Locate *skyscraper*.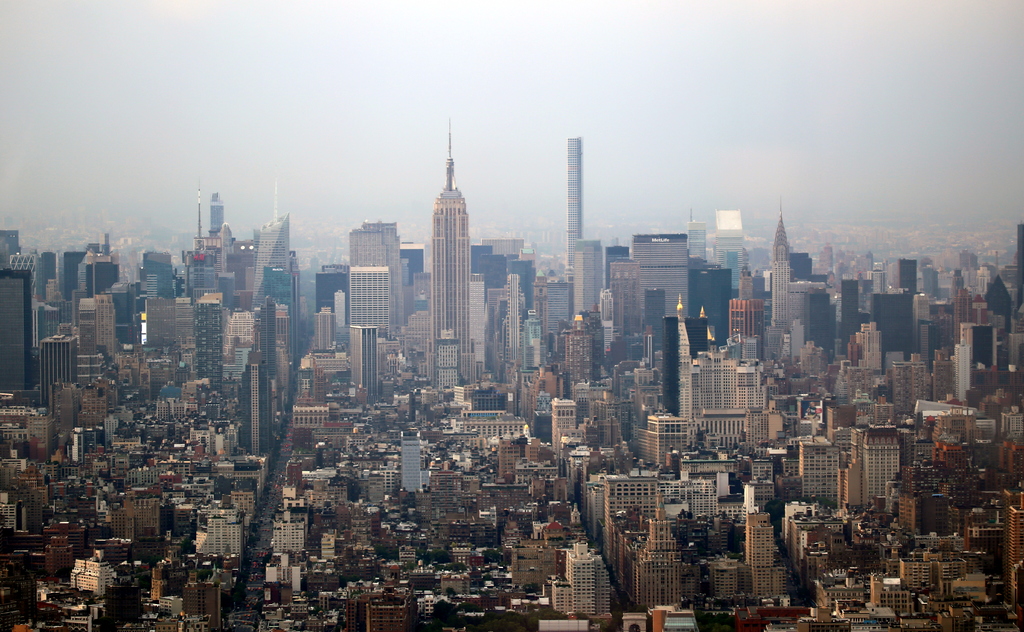
Bounding box: <box>645,412,680,470</box>.
